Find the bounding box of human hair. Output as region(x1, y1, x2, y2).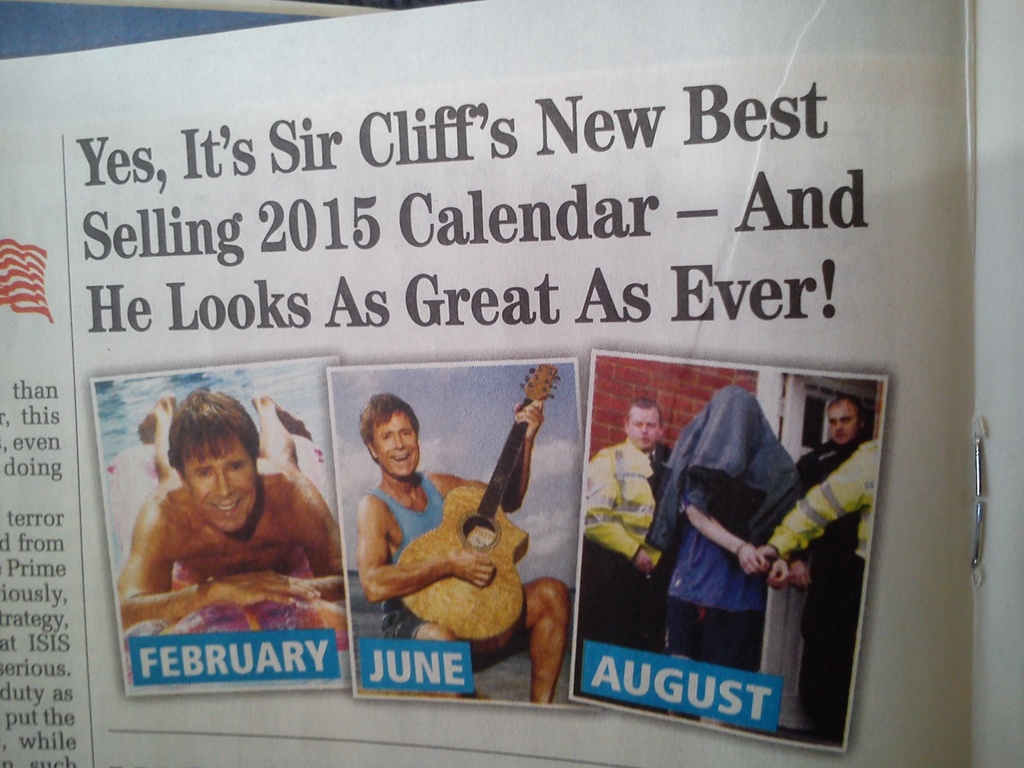
region(351, 388, 424, 443).
